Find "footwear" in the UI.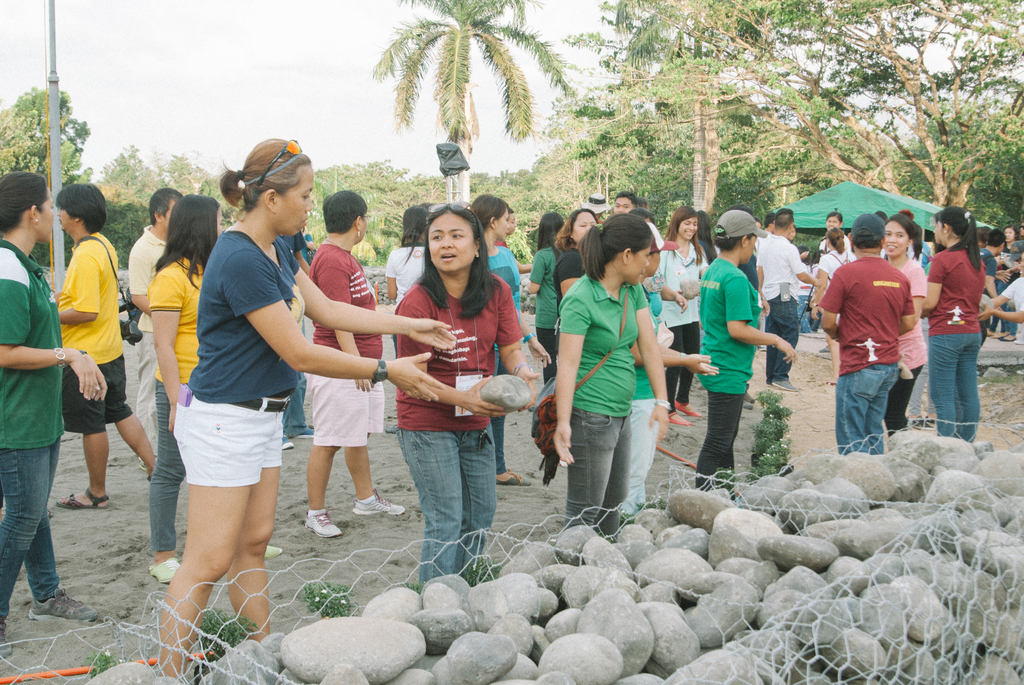
UI element at 668/410/693/425.
